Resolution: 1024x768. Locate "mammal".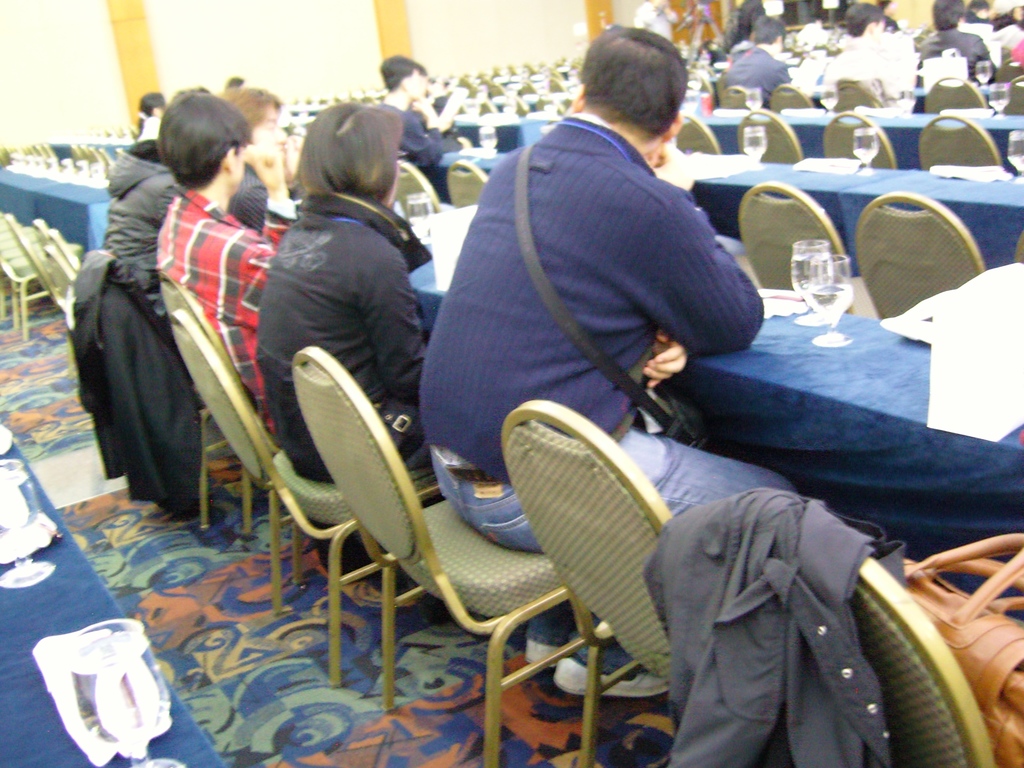
crop(389, 76, 892, 707).
